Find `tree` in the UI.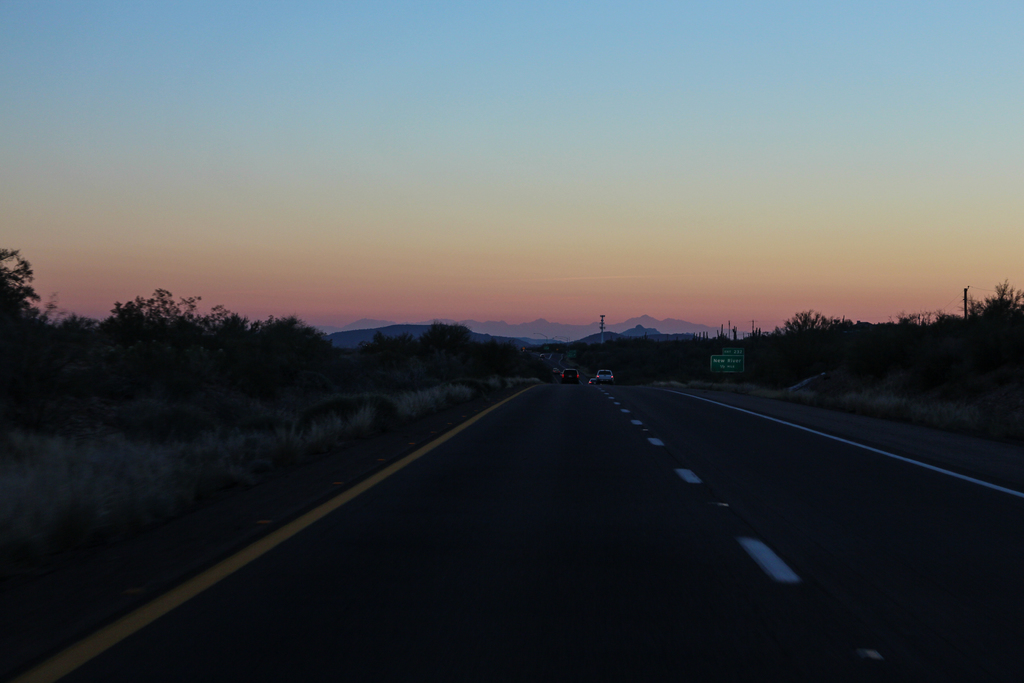
UI element at 0, 248, 42, 323.
